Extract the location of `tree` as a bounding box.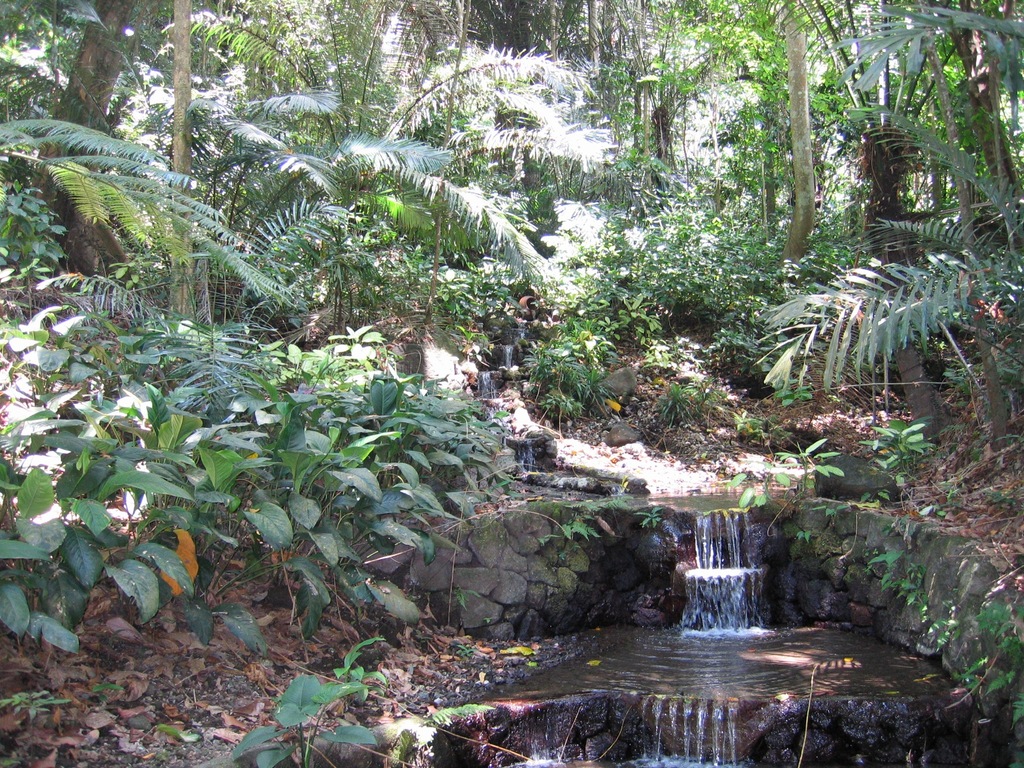
region(735, 27, 1007, 451).
